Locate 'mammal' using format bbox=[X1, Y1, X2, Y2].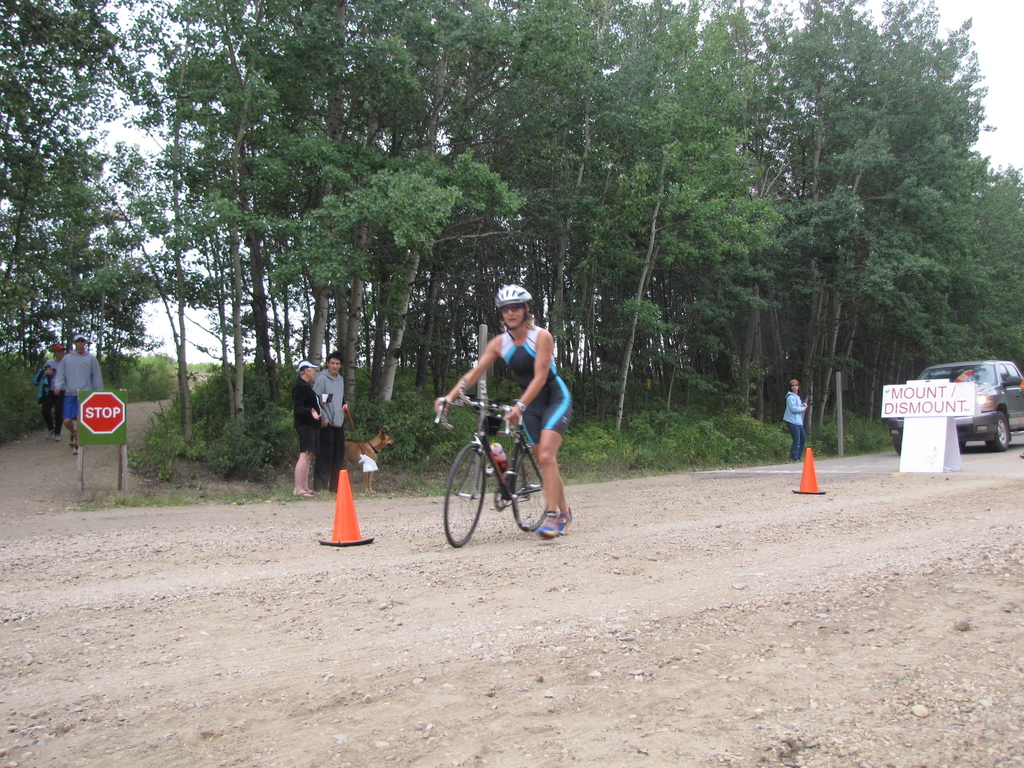
bbox=[424, 275, 586, 536].
